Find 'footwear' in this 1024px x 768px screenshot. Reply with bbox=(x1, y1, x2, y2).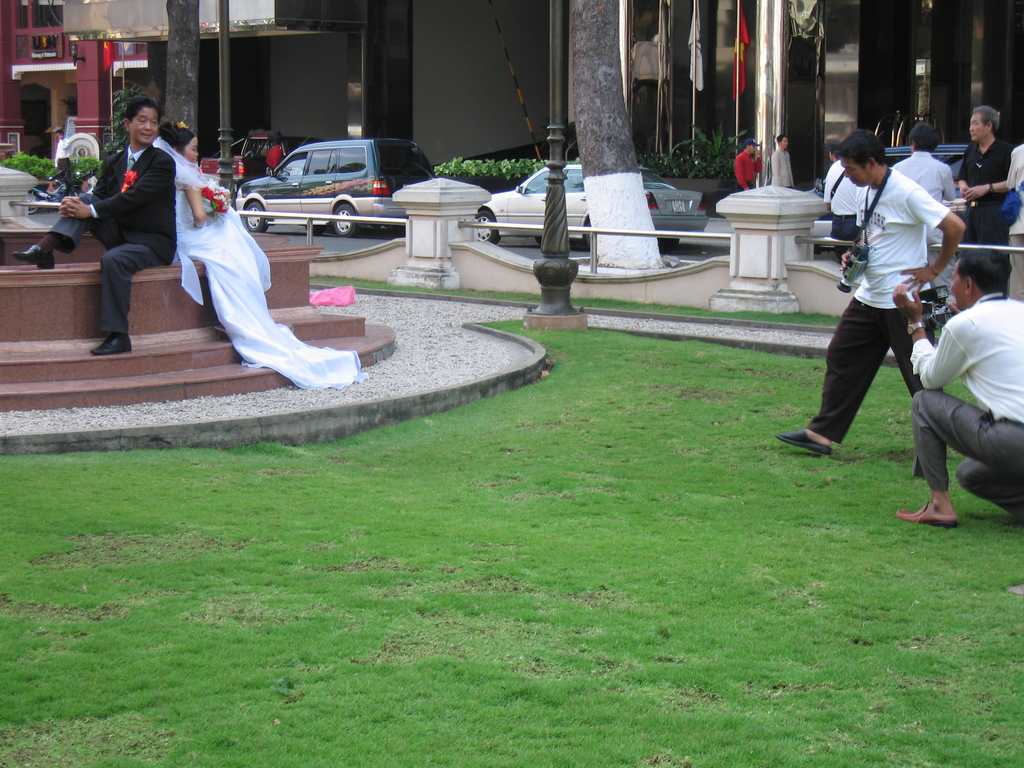
bbox=(899, 502, 959, 522).
